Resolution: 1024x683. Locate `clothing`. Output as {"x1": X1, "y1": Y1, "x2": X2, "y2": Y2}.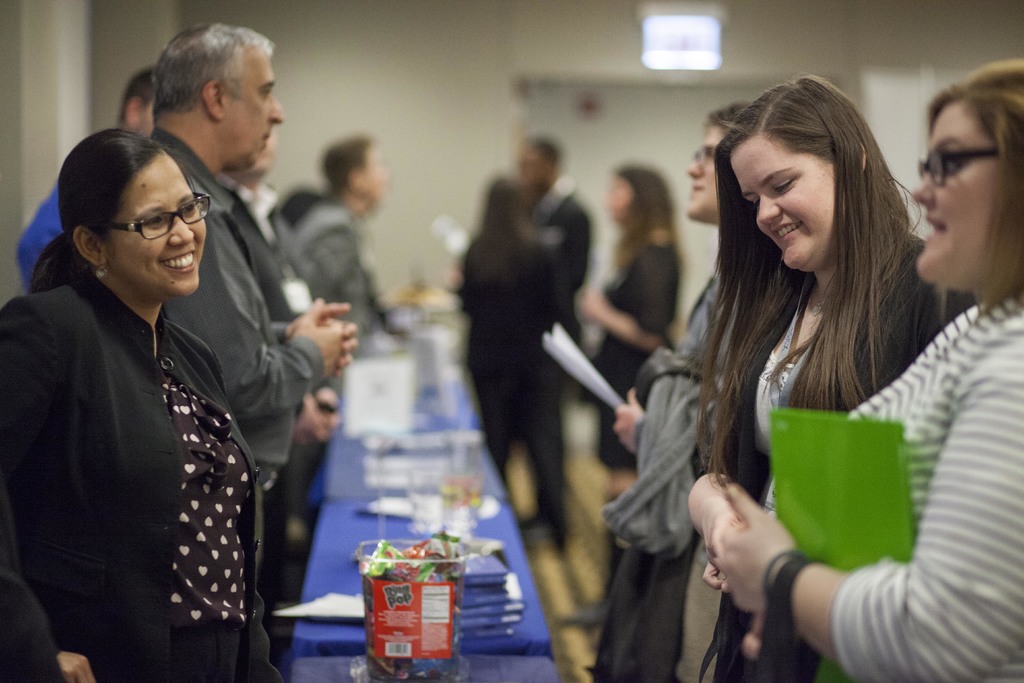
{"x1": 771, "y1": 301, "x2": 1023, "y2": 682}.
